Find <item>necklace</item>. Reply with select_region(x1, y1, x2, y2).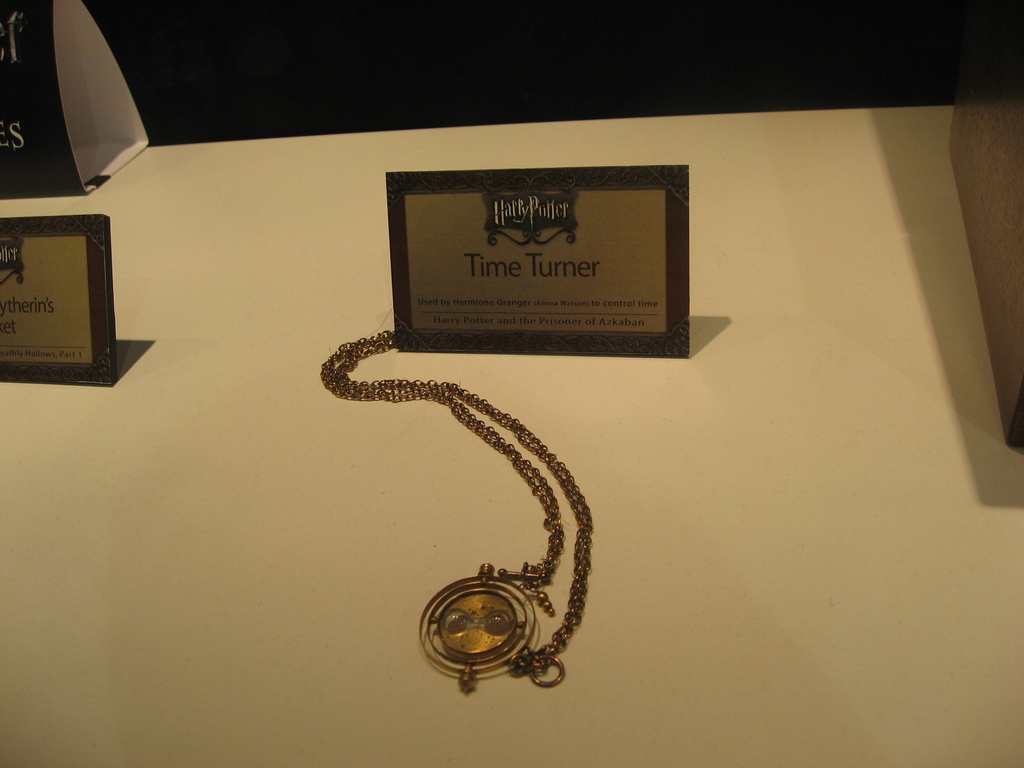
select_region(372, 330, 625, 702).
